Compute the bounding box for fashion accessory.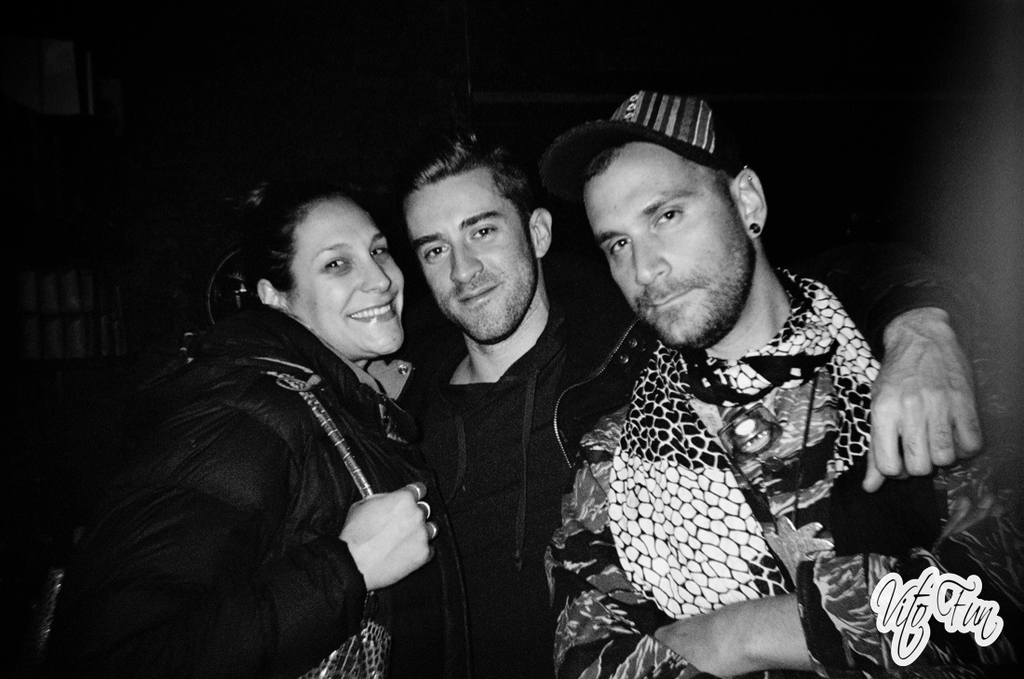
x1=534 y1=86 x2=738 y2=207.
